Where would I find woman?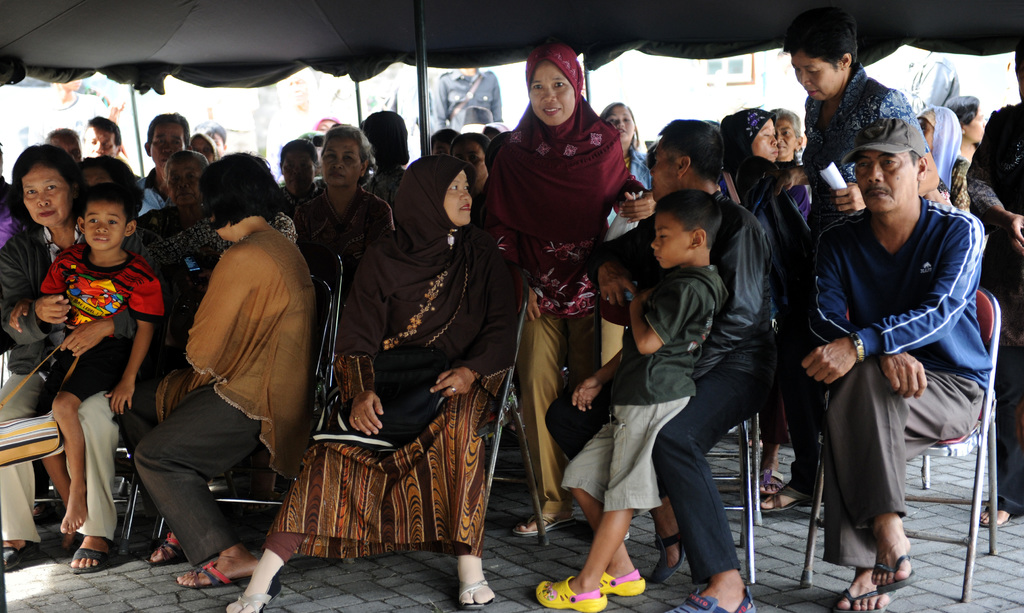
At 490 61 643 564.
